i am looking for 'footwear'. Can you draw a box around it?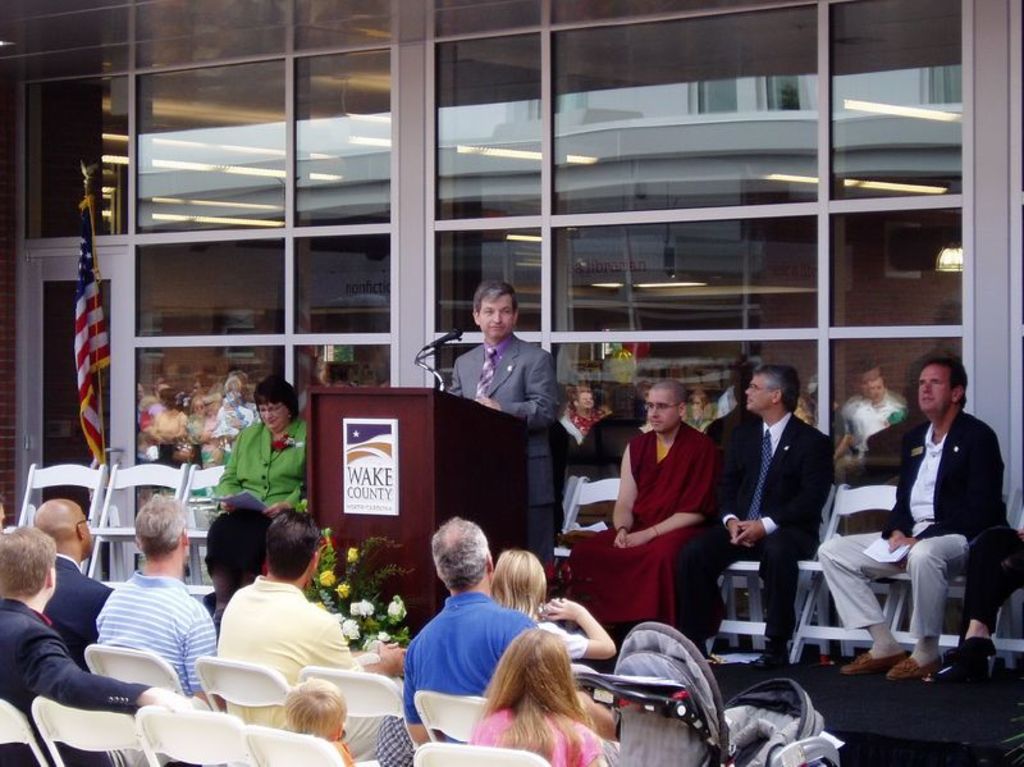
Sure, the bounding box is 842,650,901,677.
